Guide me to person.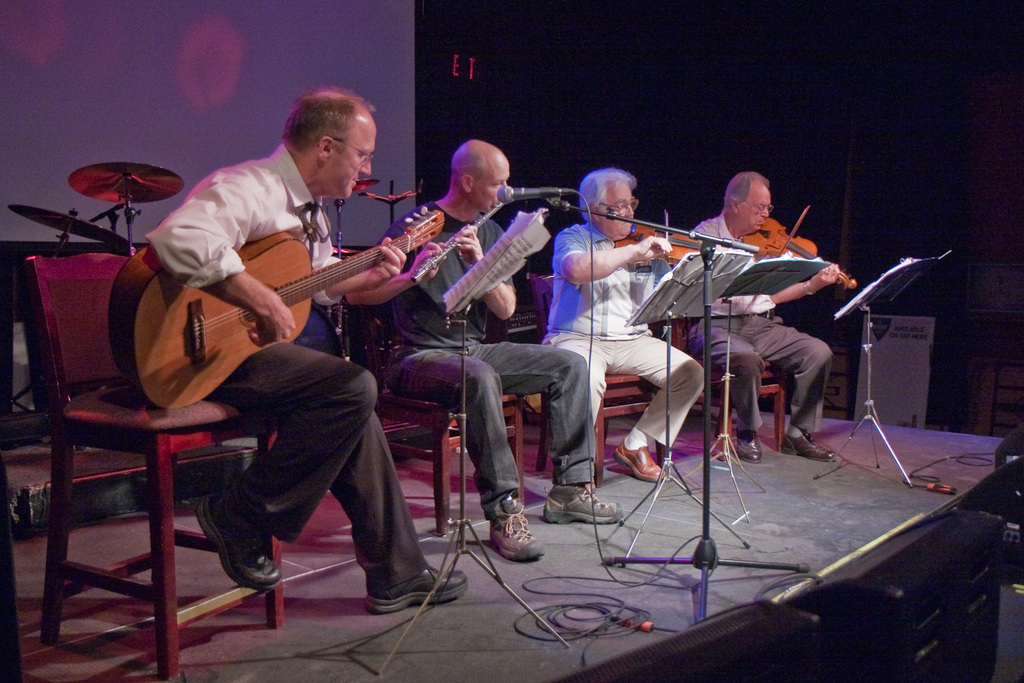
Guidance: pyautogui.locateOnScreen(143, 85, 471, 623).
